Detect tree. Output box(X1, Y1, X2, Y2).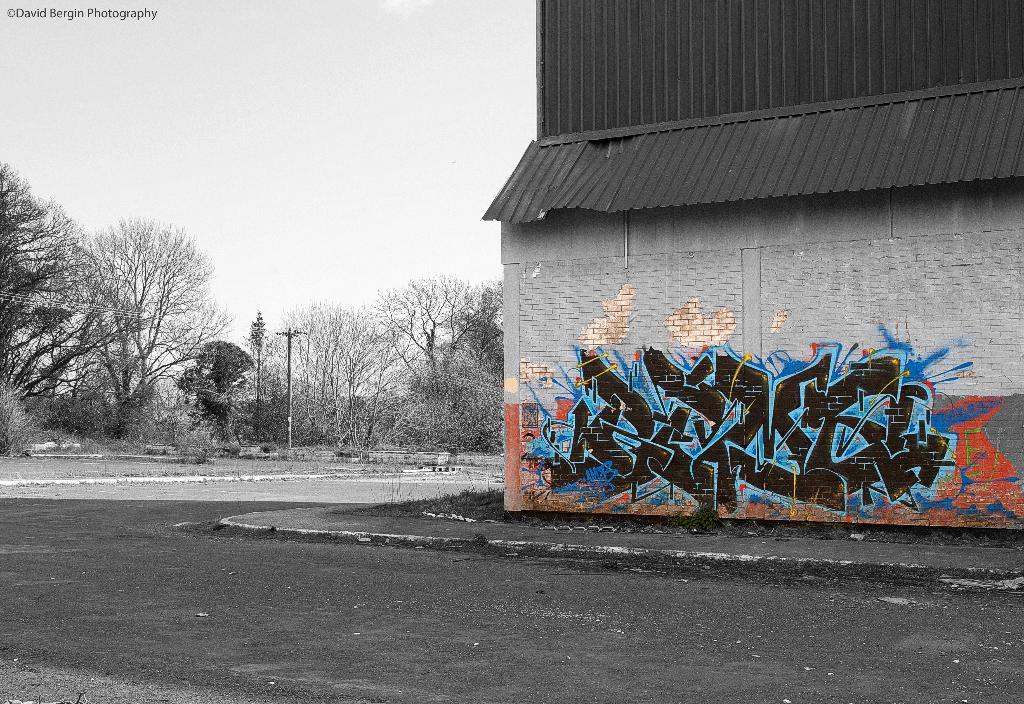
box(173, 336, 259, 447).
